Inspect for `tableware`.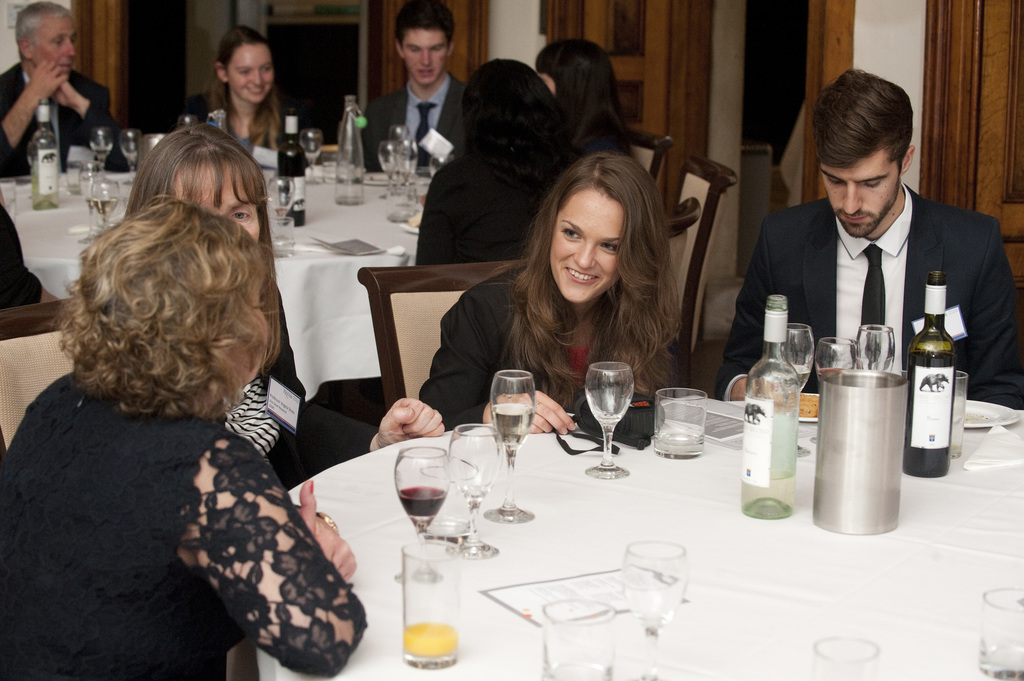
Inspection: <box>402,138,415,195</box>.
